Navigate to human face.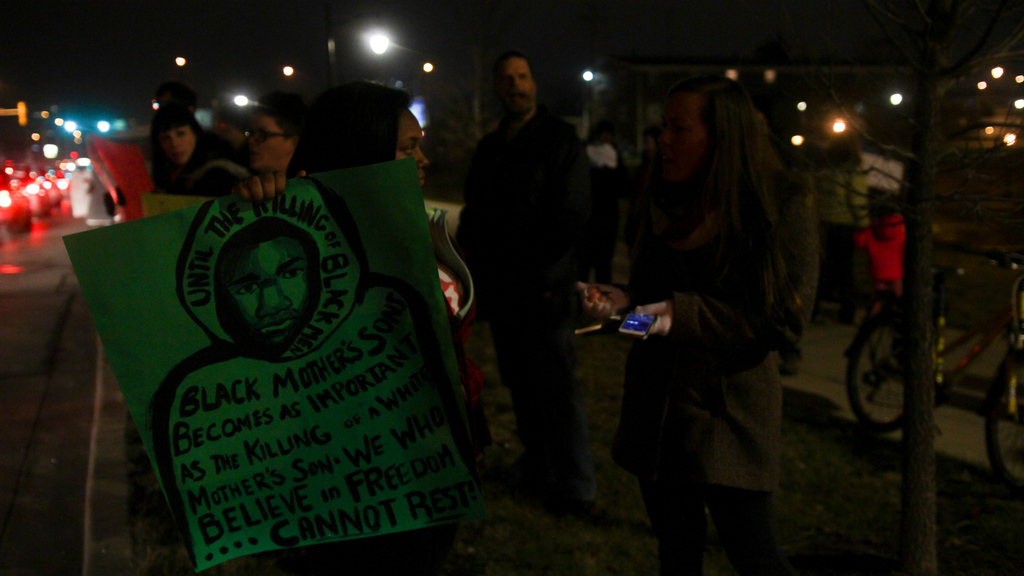
Navigation target: (660, 103, 693, 174).
